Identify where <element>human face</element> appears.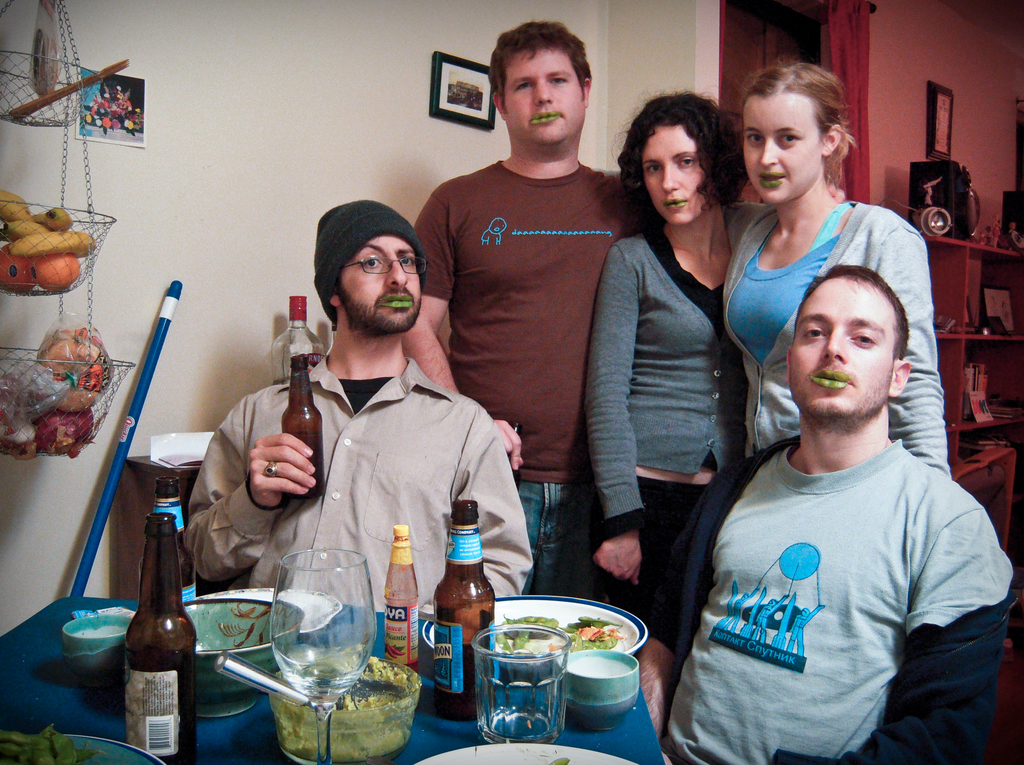
Appears at {"x1": 742, "y1": 95, "x2": 820, "y2": 202}.
